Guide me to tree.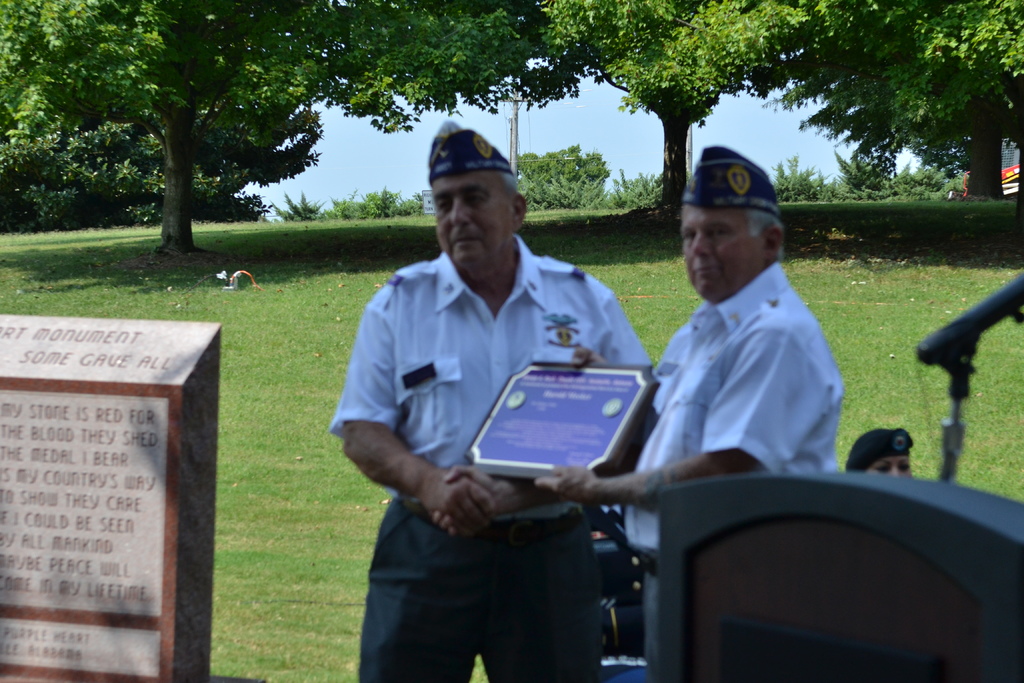
Guidance: x1=319 y1=0 x2=570 y2=147.
